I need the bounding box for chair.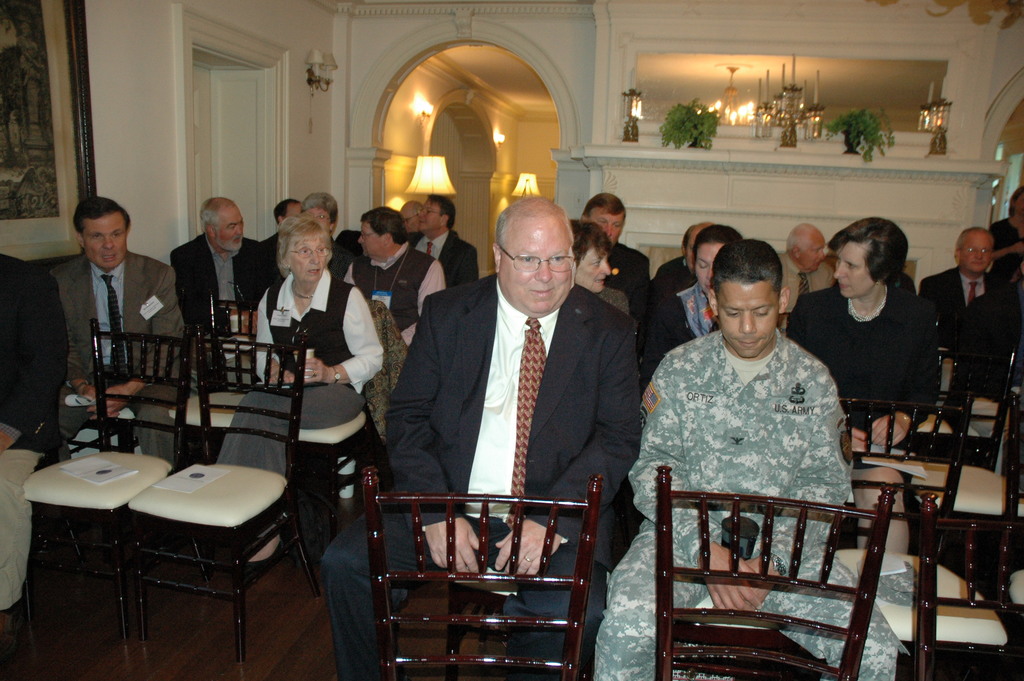
Here it is: (x1=932, y1=319, x2=955, y2=413).
